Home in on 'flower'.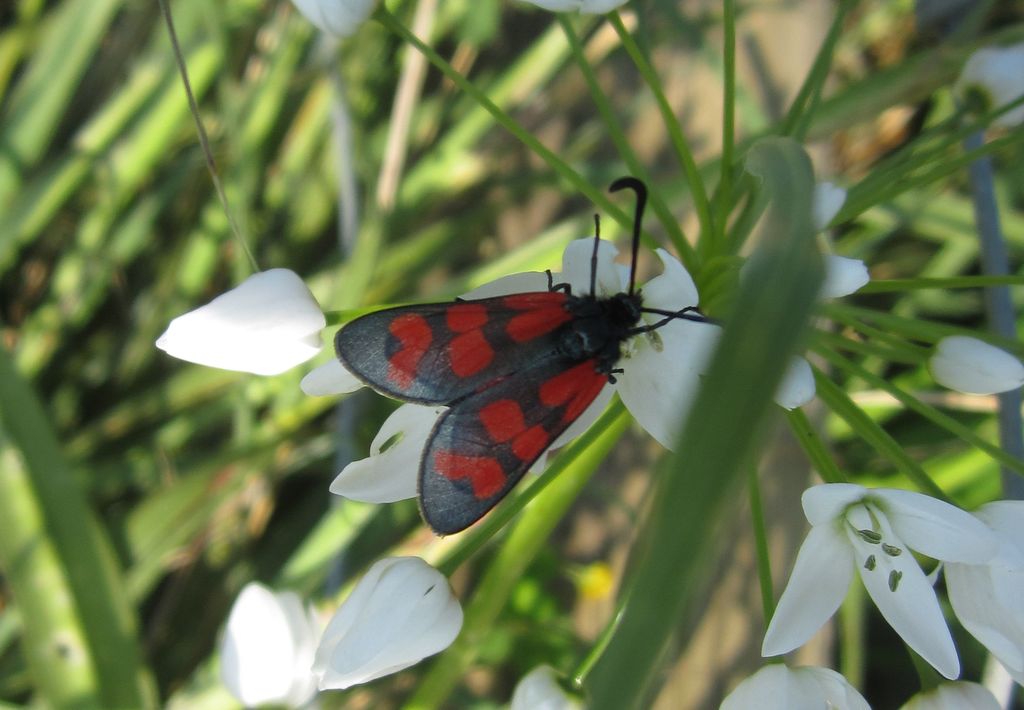
Homed in at {"left": 746, "top": 176, "right": 870, "bottom": 408}.
